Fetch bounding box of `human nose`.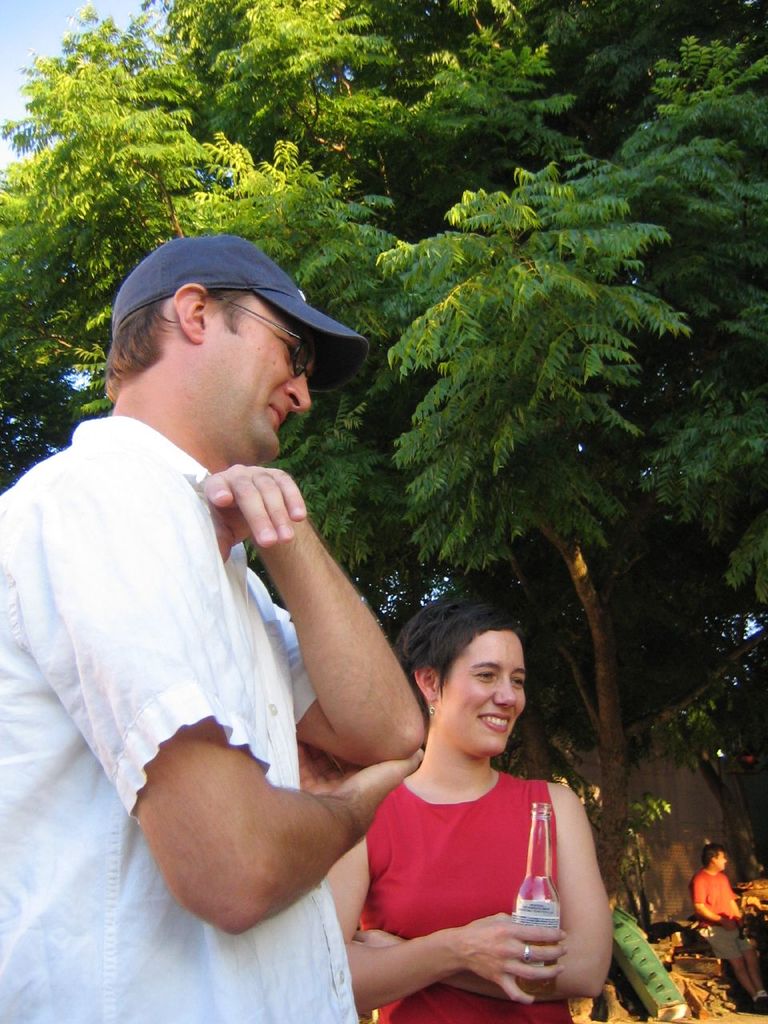
Bbox: crop(496, 674, 515, 706).
